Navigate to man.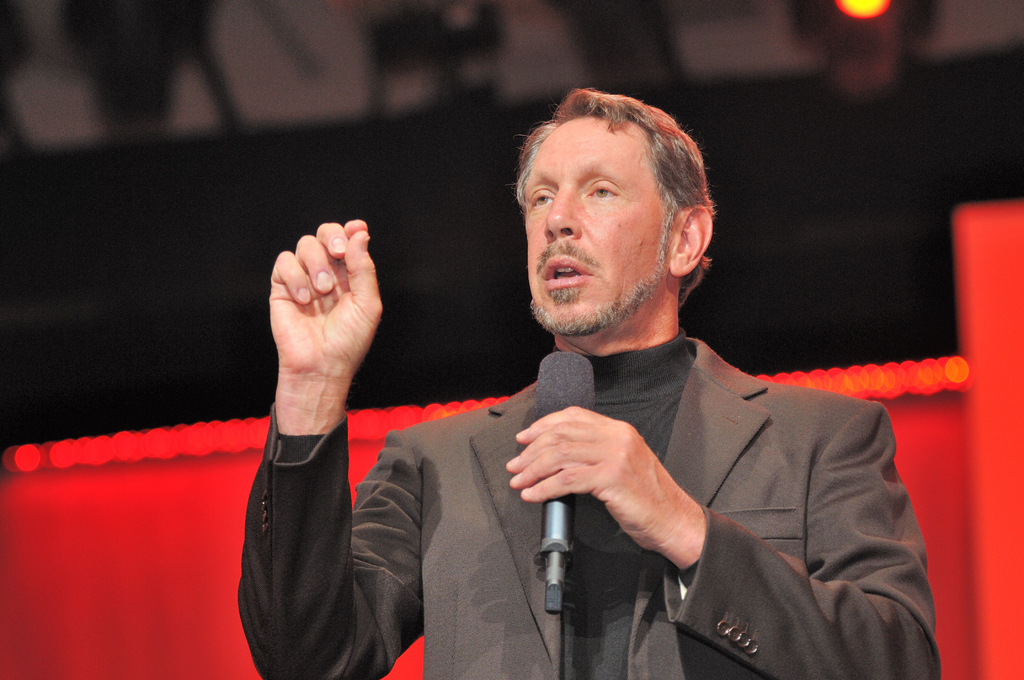
Navigation target: (236, 81, 943, 678).
